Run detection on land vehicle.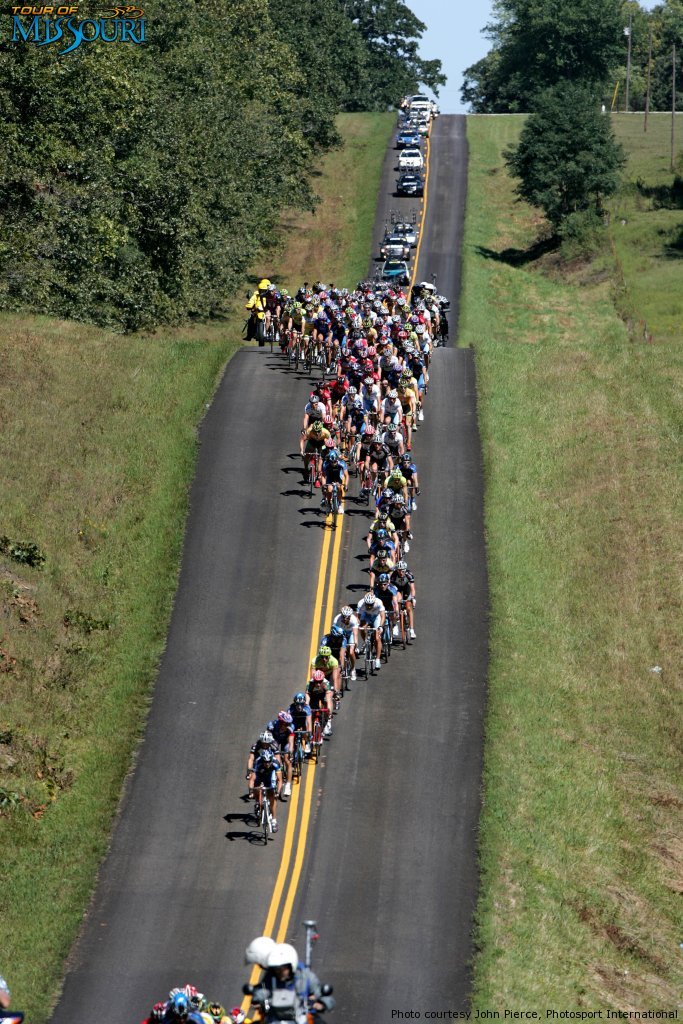
Result: crop(249, 782, 272, 840).
